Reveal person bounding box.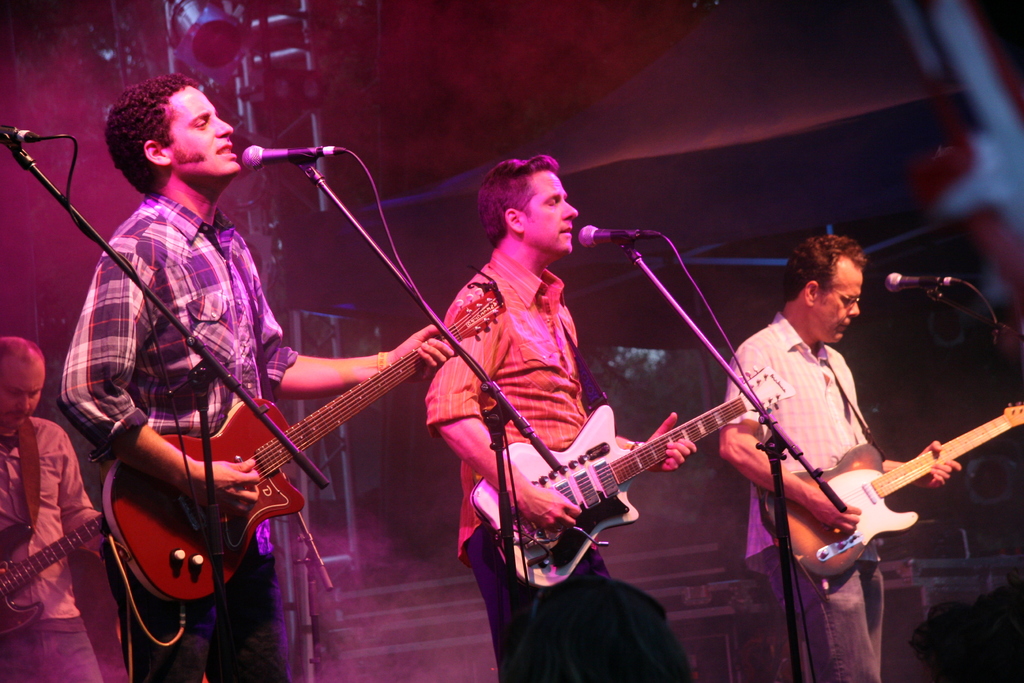
Revealed: {"left": 0, "top": 327, "right": 150, "bottom": 682}.
